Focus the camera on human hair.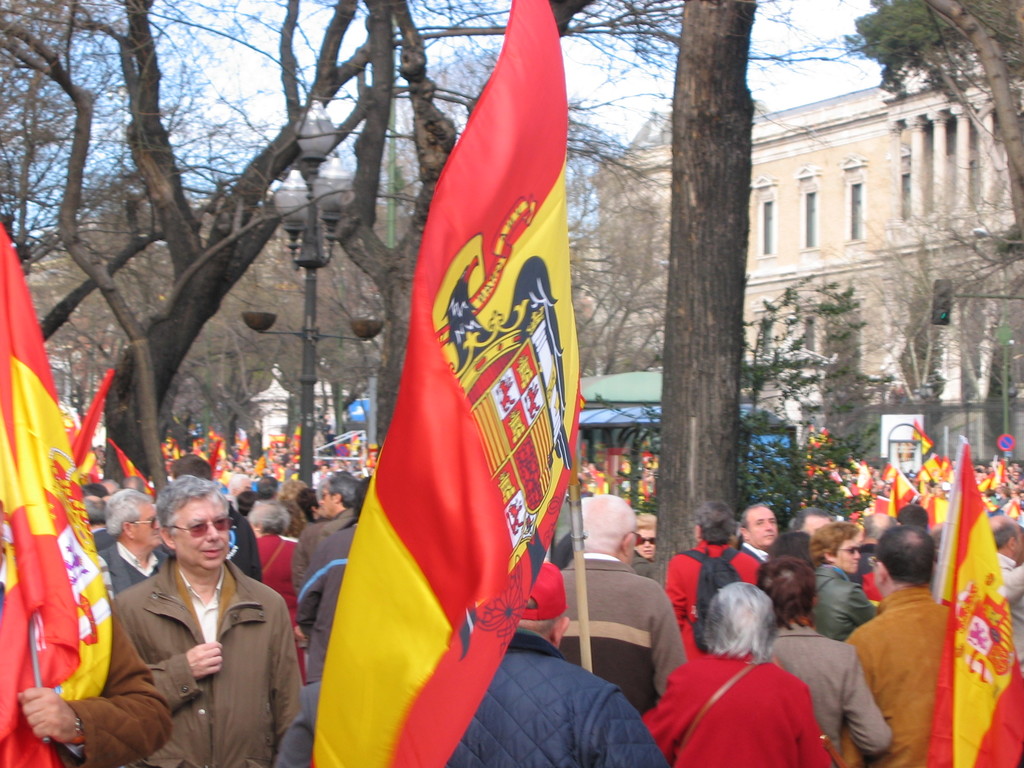
Focus region: crop(260, 487, 279, 502).
